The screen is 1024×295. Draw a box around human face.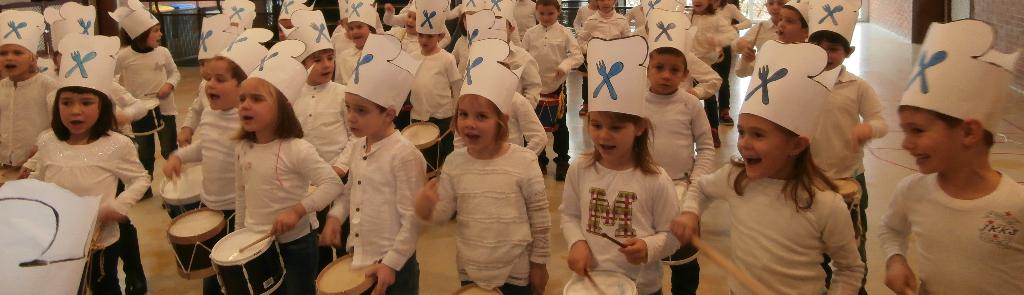
bbox=(56, 87, 99, 133).
